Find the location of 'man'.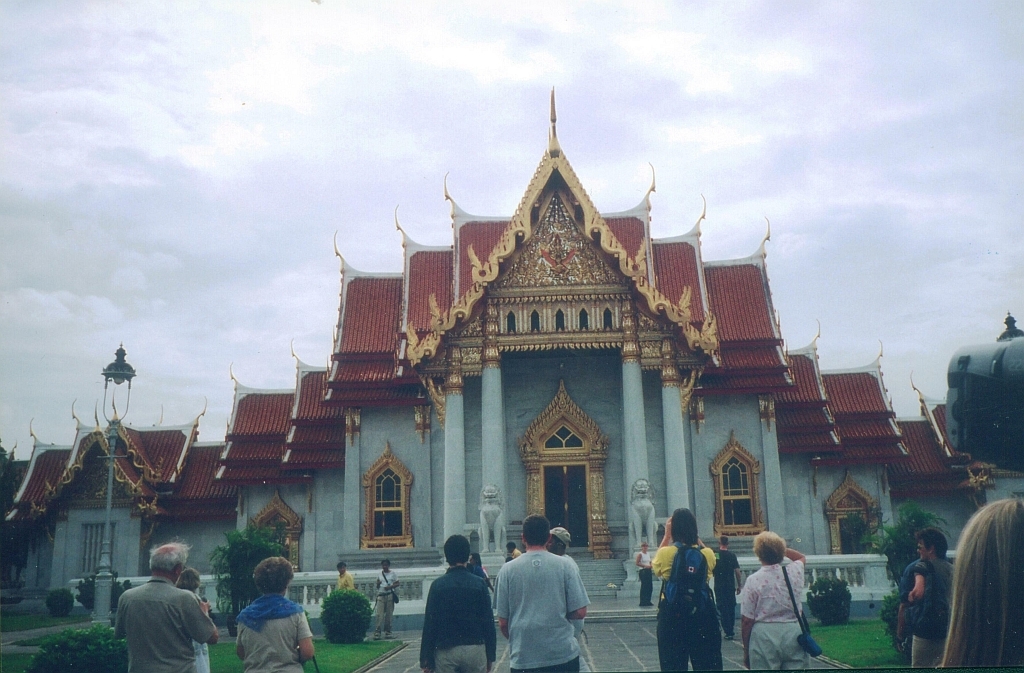
Location: rect(706, 533, 746, 639).
